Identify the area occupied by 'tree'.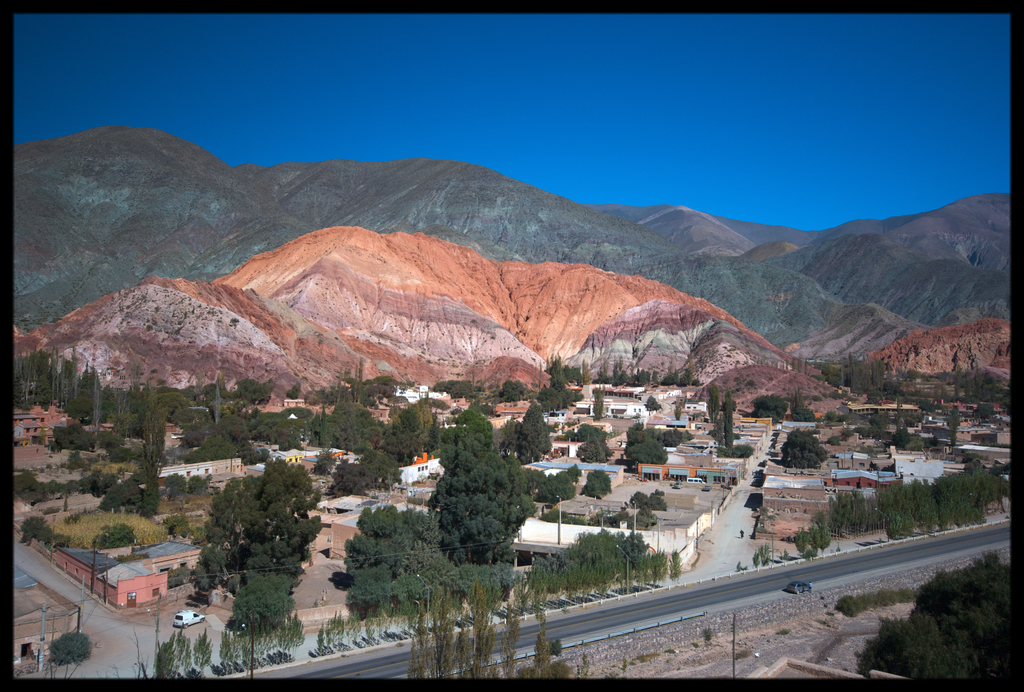
Area: locate(23, 513, 48, 538).
